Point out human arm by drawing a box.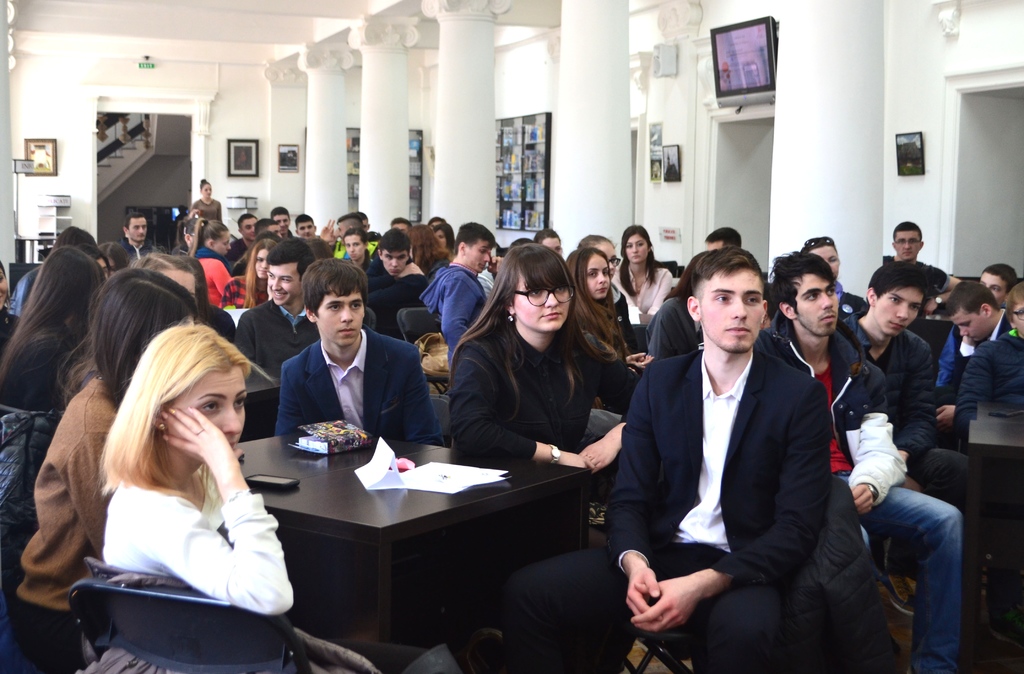
x1=210, y1=254, x2=228, y2=305.
